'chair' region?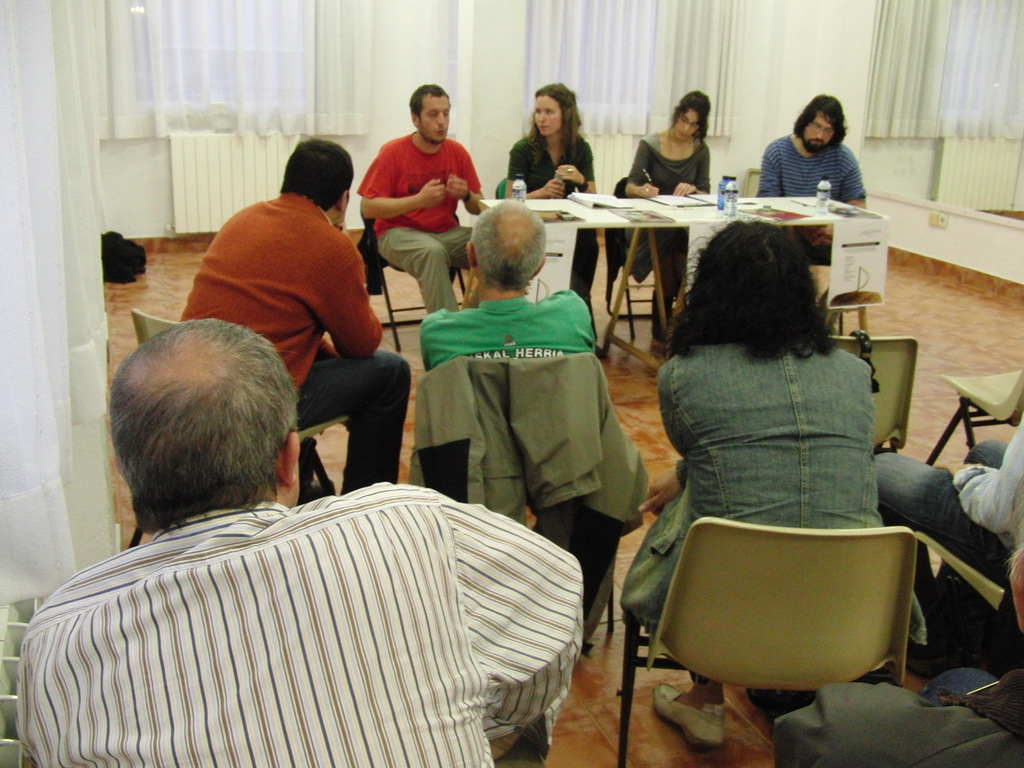
[x1=923, y1=364, x2=1023, y2=467]
